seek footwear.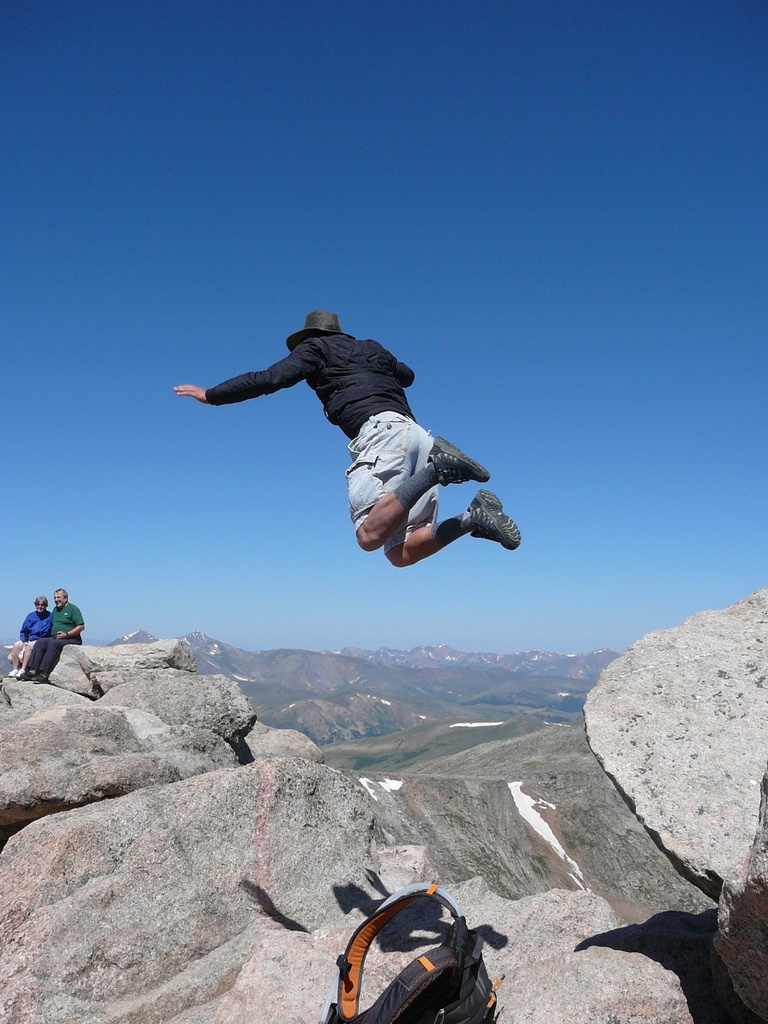
(left=429, top=421, right=489, bottom=488).
